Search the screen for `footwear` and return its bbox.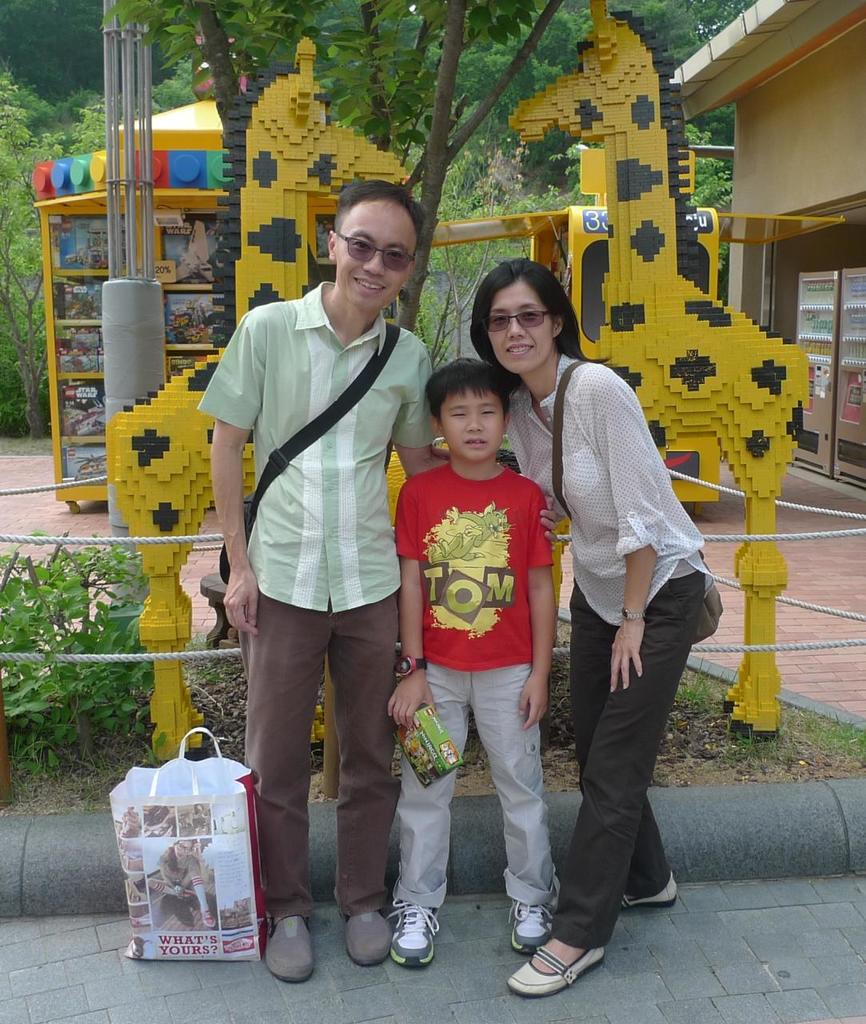
Found: 627, 867, 680, 920.
